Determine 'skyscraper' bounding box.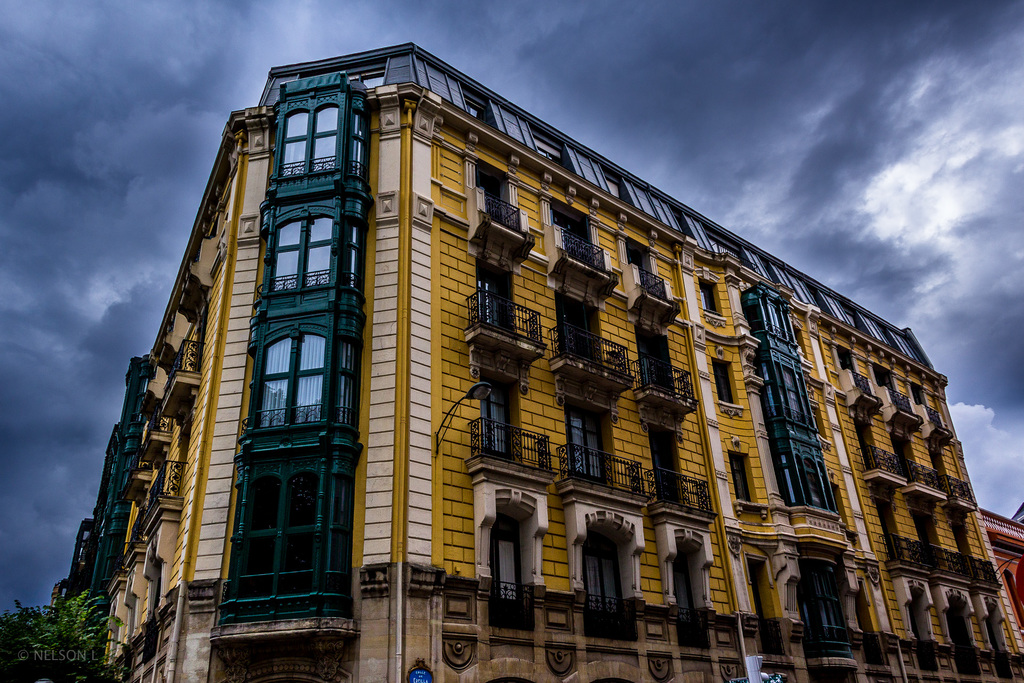
Determined: x1=88, y1=63, x2=1001, y2=676.
